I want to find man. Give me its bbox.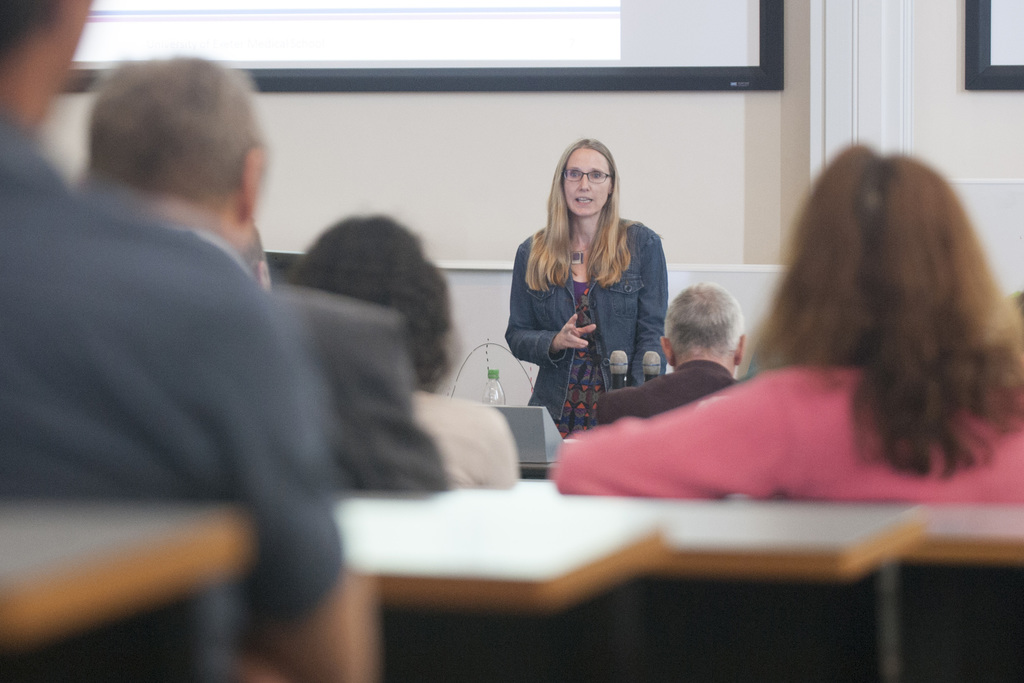
[left=595, top=277, right=748, bottom=433].
